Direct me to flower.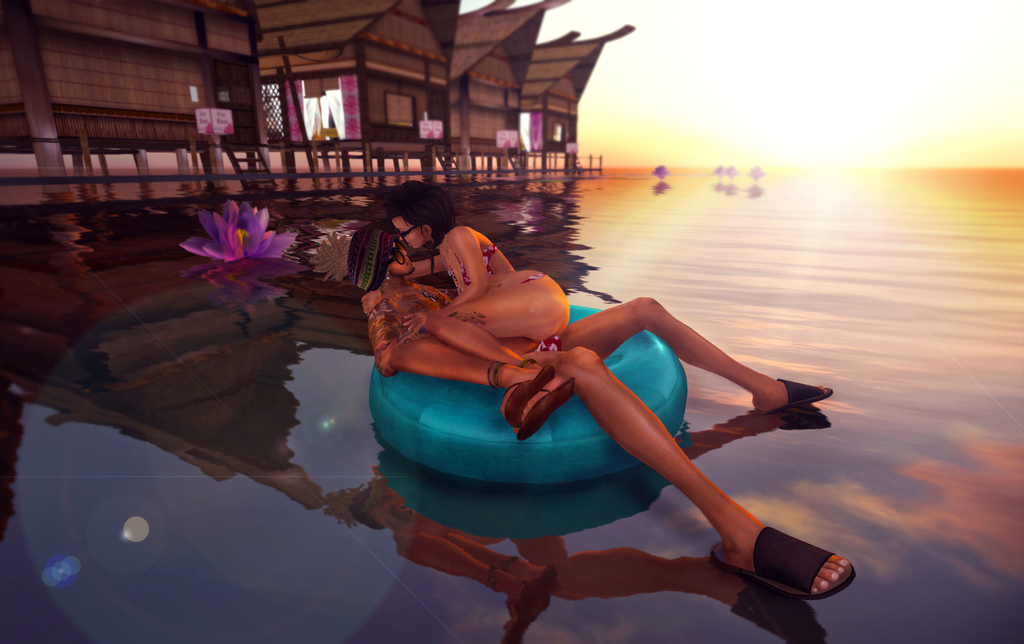
Direction: x1=190, y1=197, x2=276, y2=265.
